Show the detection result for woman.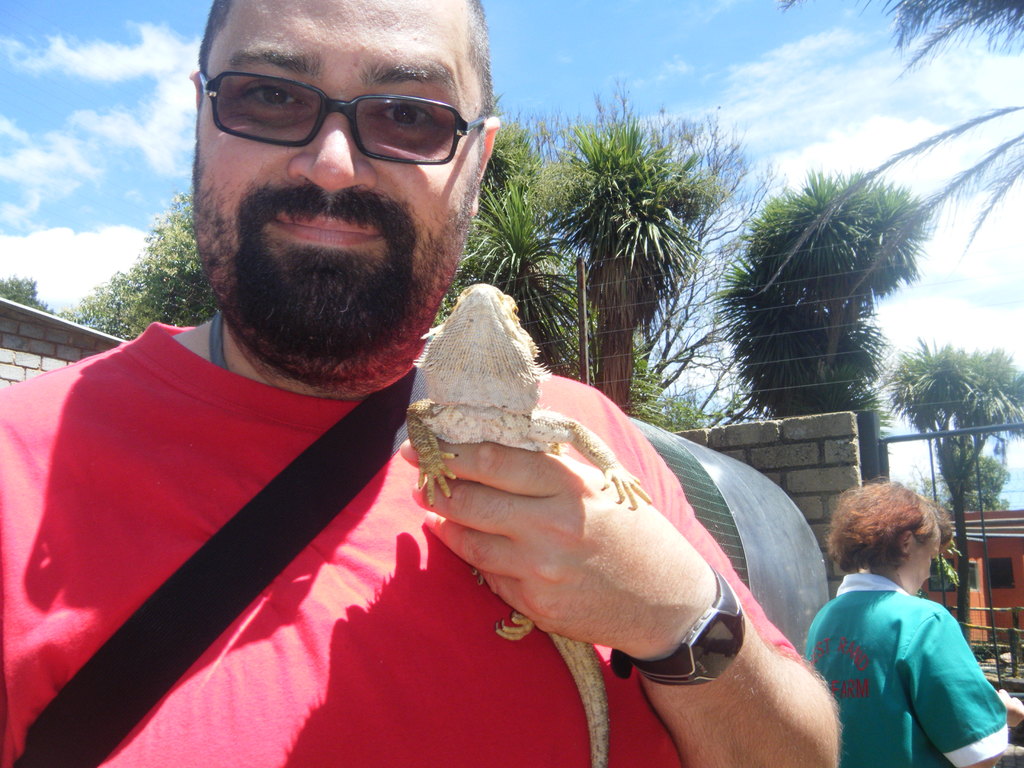
801,476,1023,767.
